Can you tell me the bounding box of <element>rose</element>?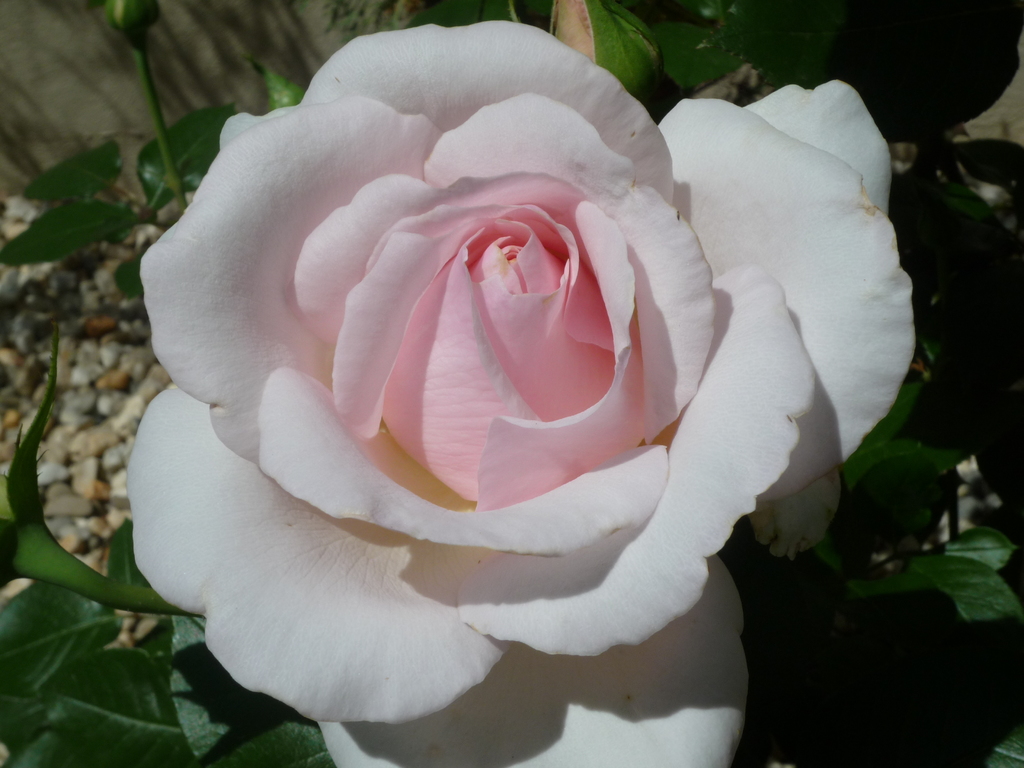
(left=127, top=19, right=918, bottom=767).
